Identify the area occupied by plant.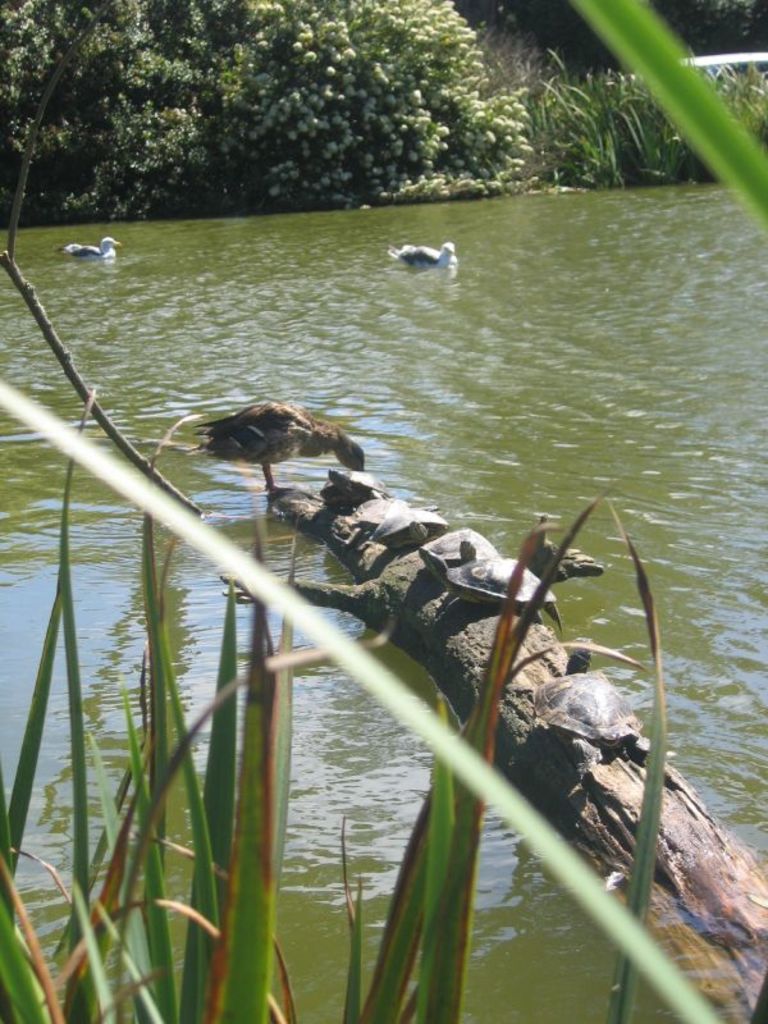
Area: l=6, t=380, r=659, b=1021.
